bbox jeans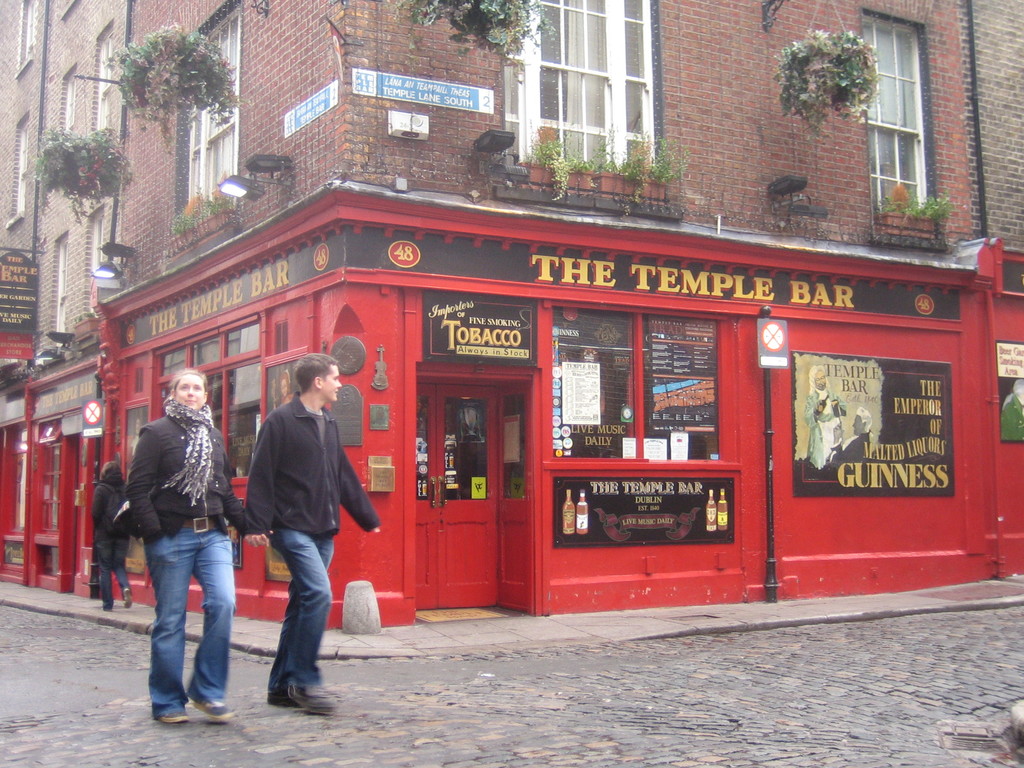
[92,541,126,604]
